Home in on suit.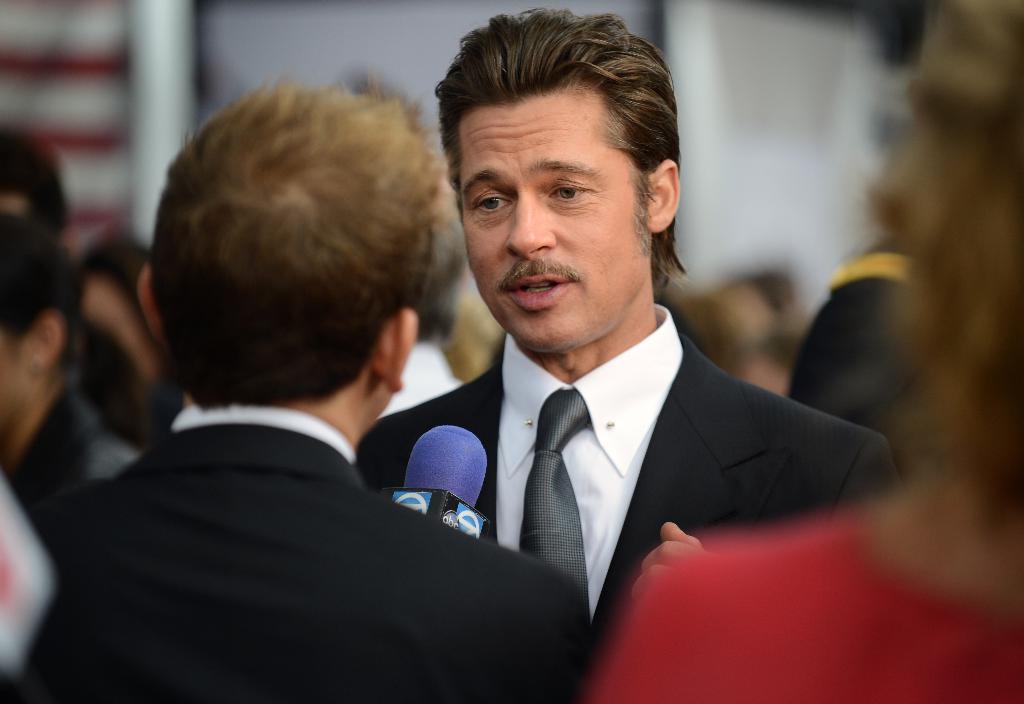
Homed in at 385,249,874,658.
